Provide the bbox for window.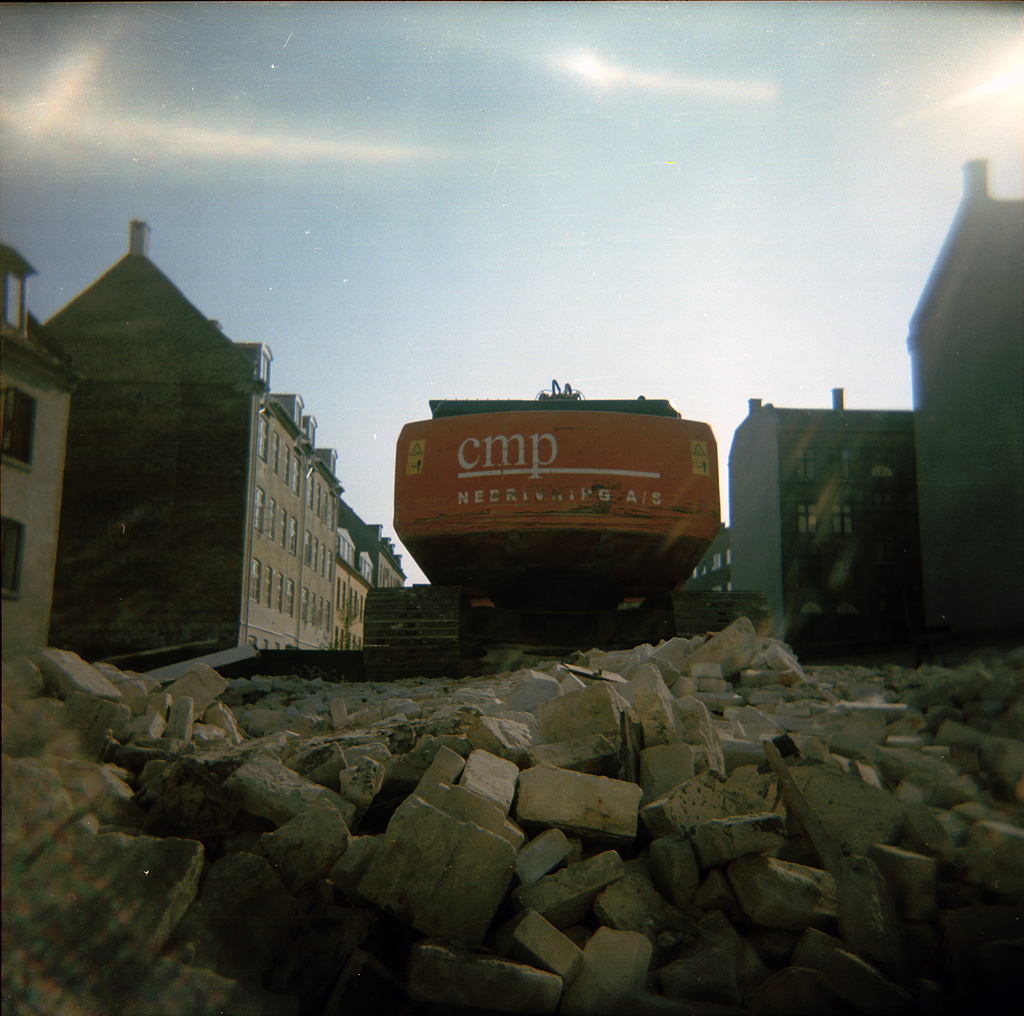
{"left": 827, "top": 501, "right": 848, "bottom": 538}.
